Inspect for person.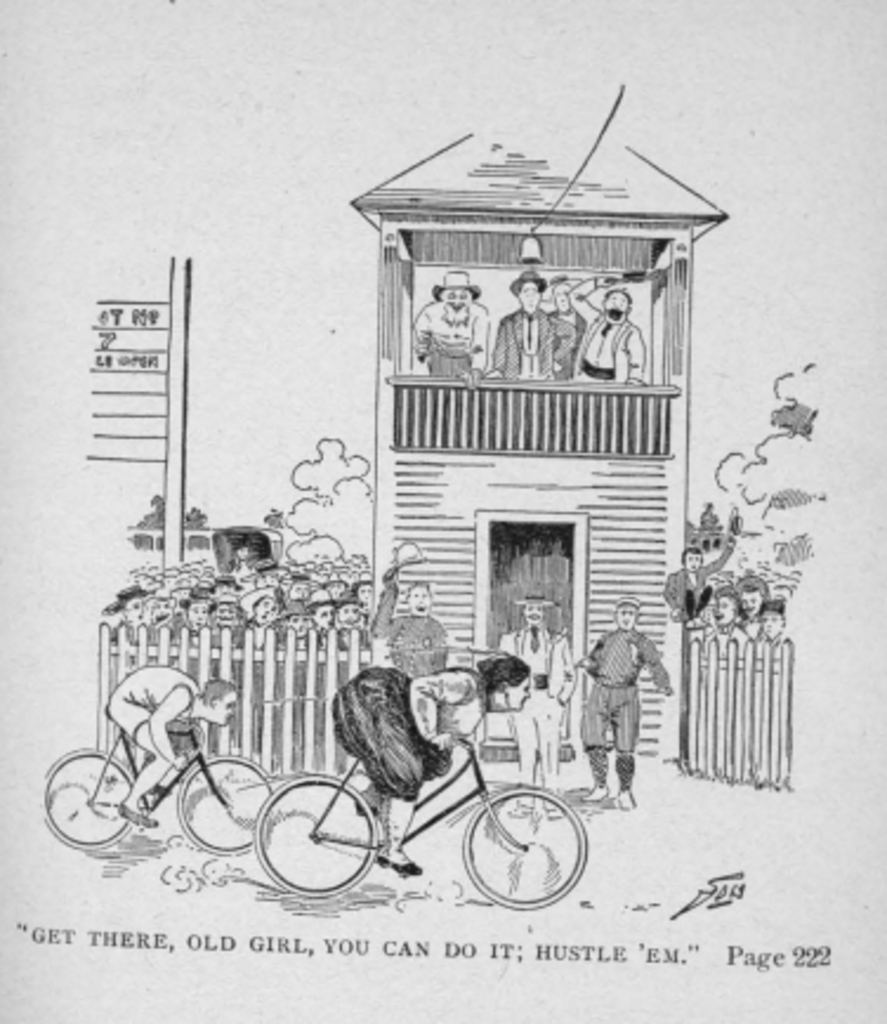
Inspection: 665:505:750:621.
